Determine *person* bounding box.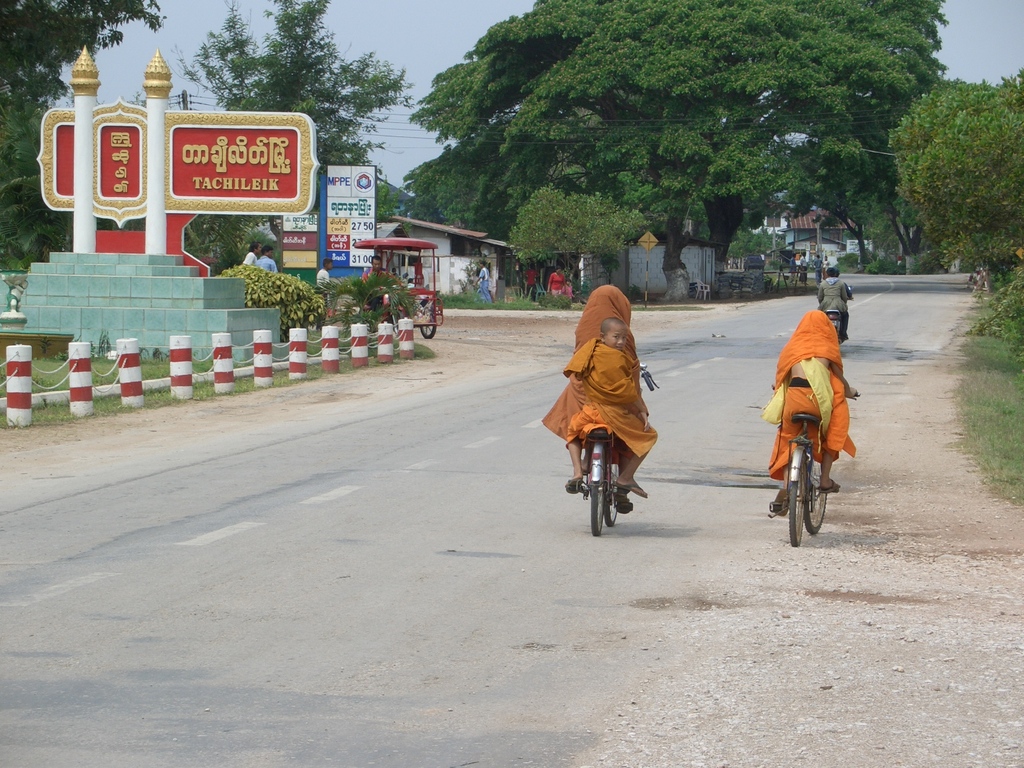
Determined: select_region(241, 241, 263, 273).
